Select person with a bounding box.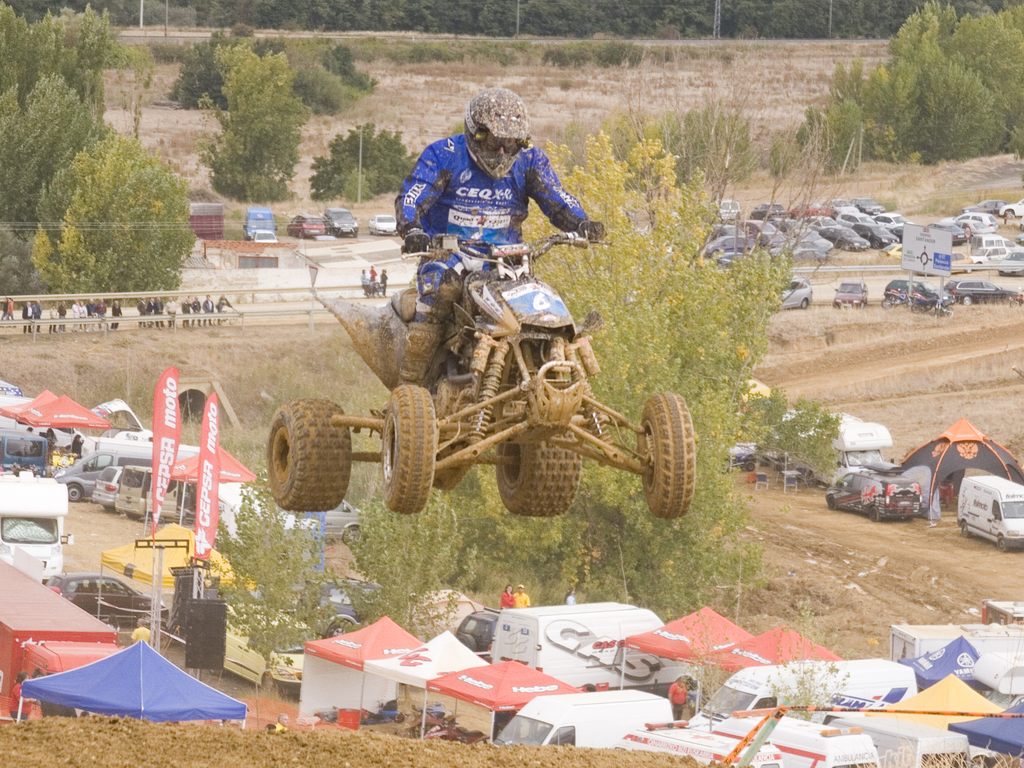
(x1=0, y1=299, x2=9, y2=319).
